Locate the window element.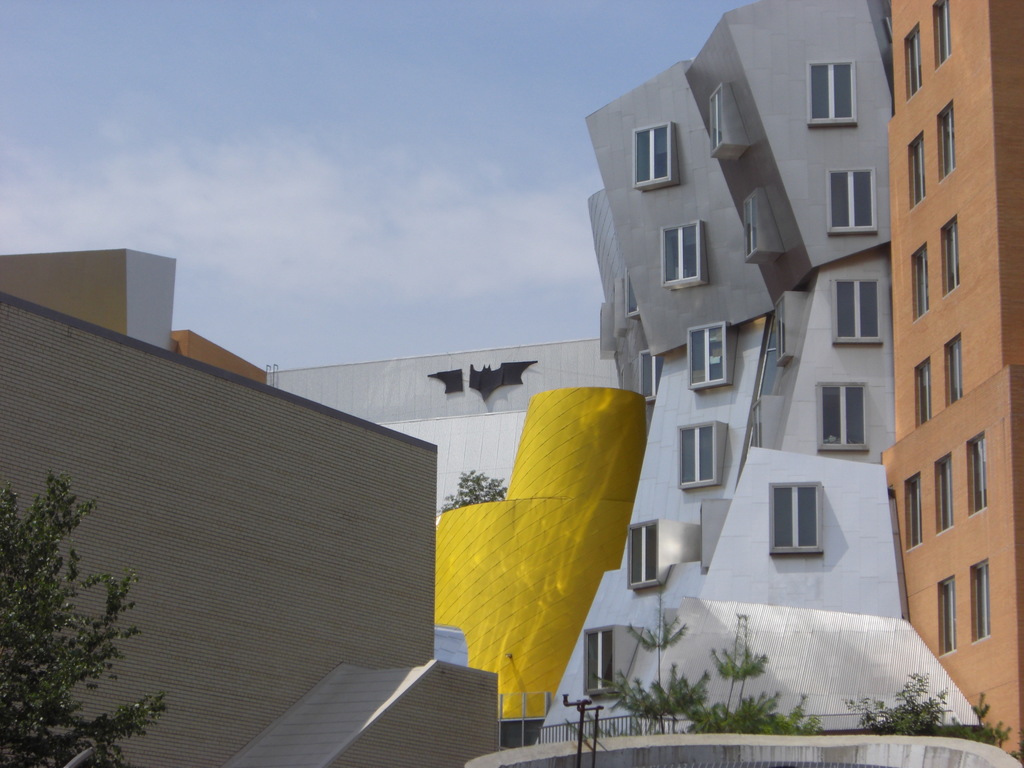
Element bbox: region(768, 481, 816, 550).
